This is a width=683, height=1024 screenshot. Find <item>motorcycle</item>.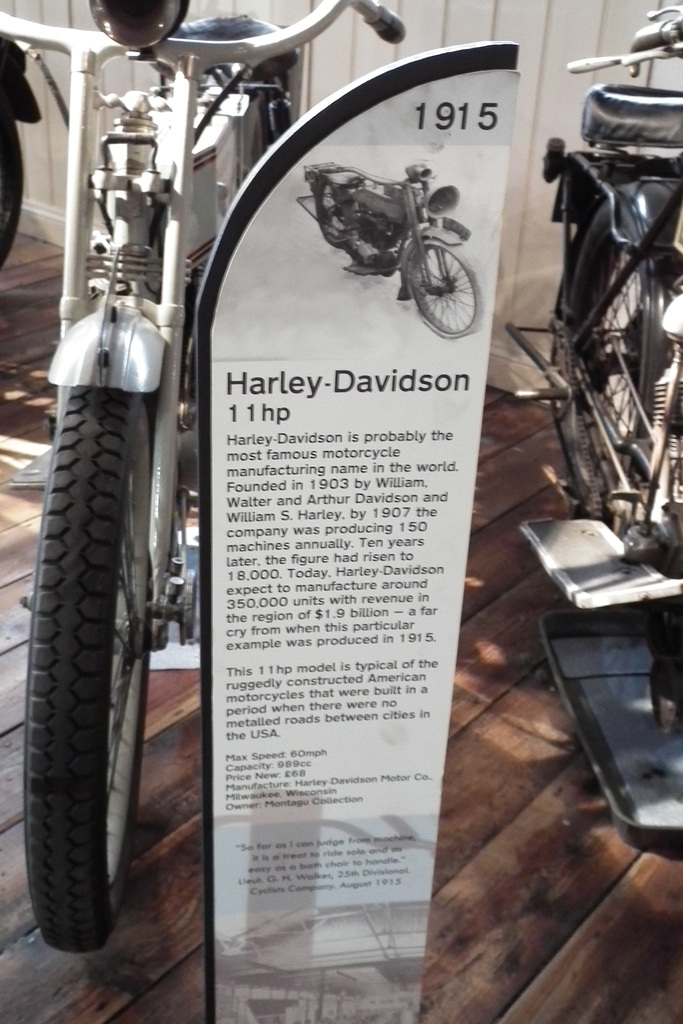
Bounding box: bbox=[0, 0, 409, 944].
